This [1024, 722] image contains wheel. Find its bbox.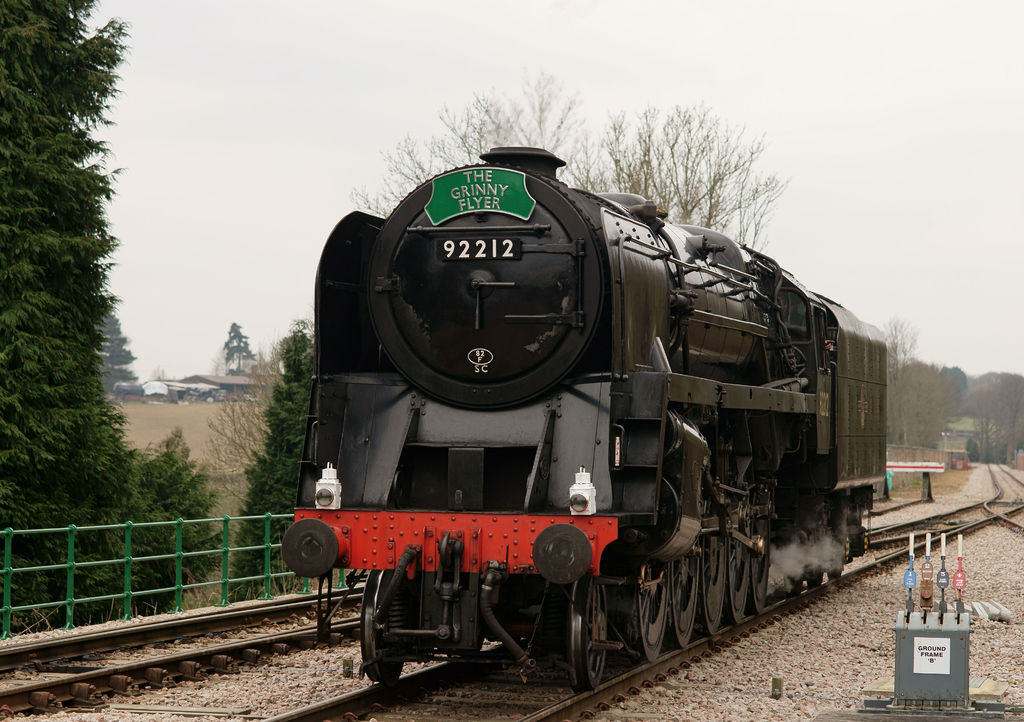
{"x1": 563, "y1": 577, "x2": 612, "y2": 680}.
